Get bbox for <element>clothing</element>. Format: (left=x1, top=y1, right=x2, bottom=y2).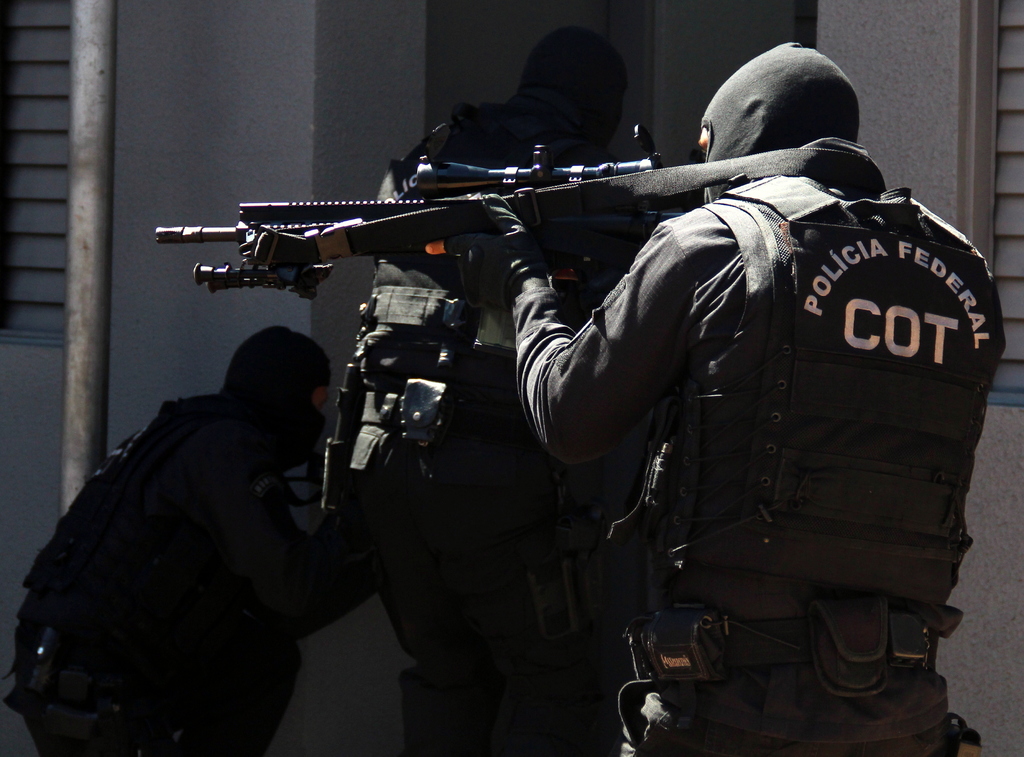
(left=0, top=377, right=372, bottom=756).
